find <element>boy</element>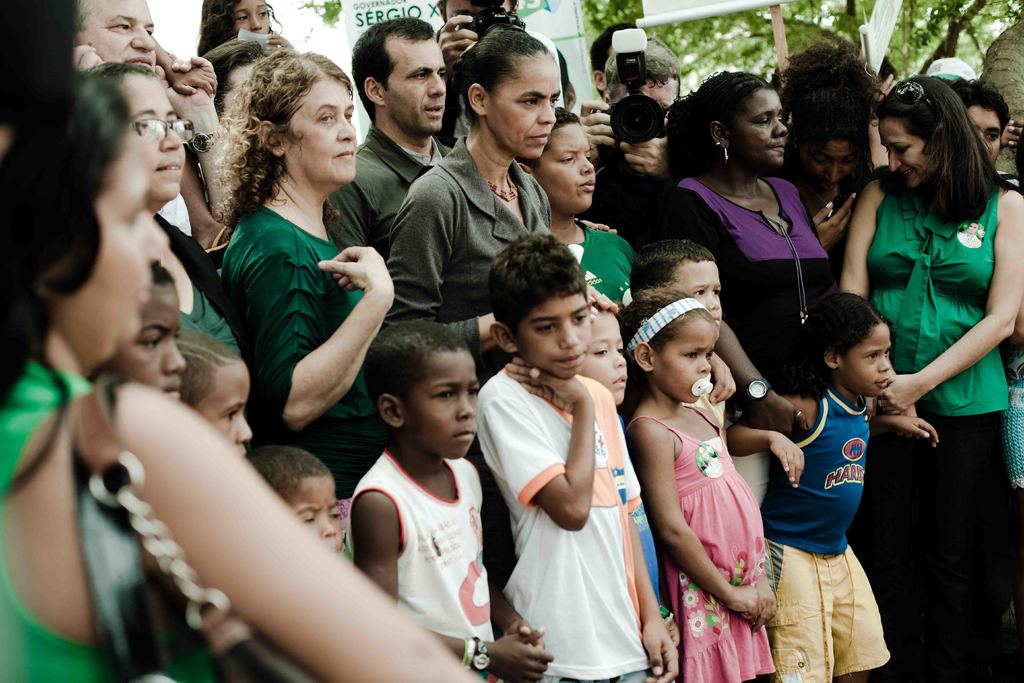
left=102, top=260, right=186, bottom=403
